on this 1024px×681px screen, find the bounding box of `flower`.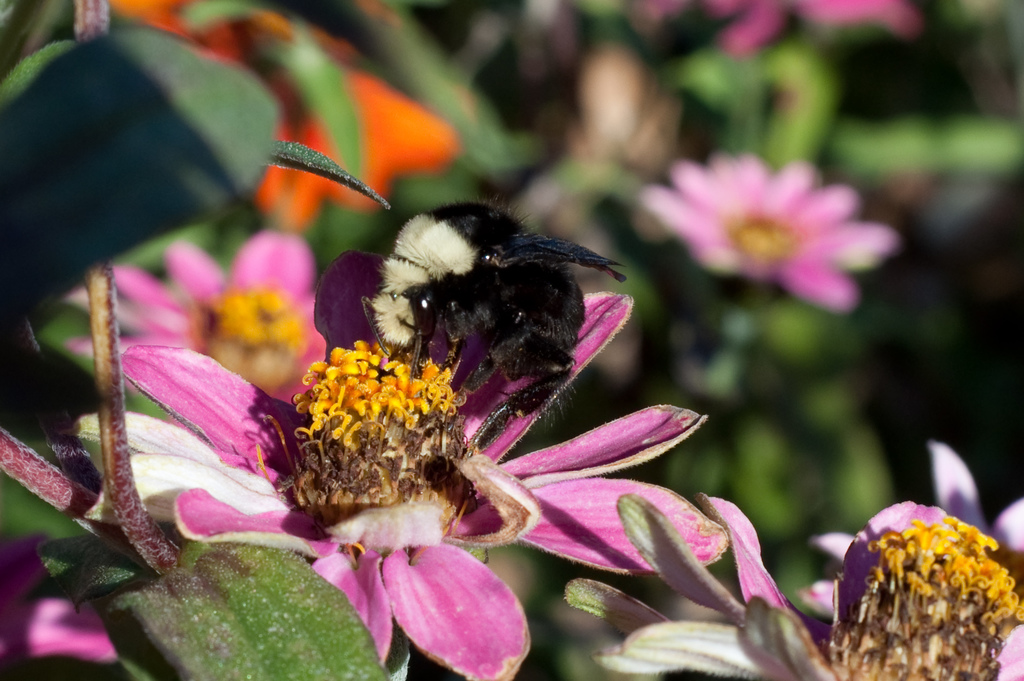
Bounding box: locate(115, 243, 708, 680).
